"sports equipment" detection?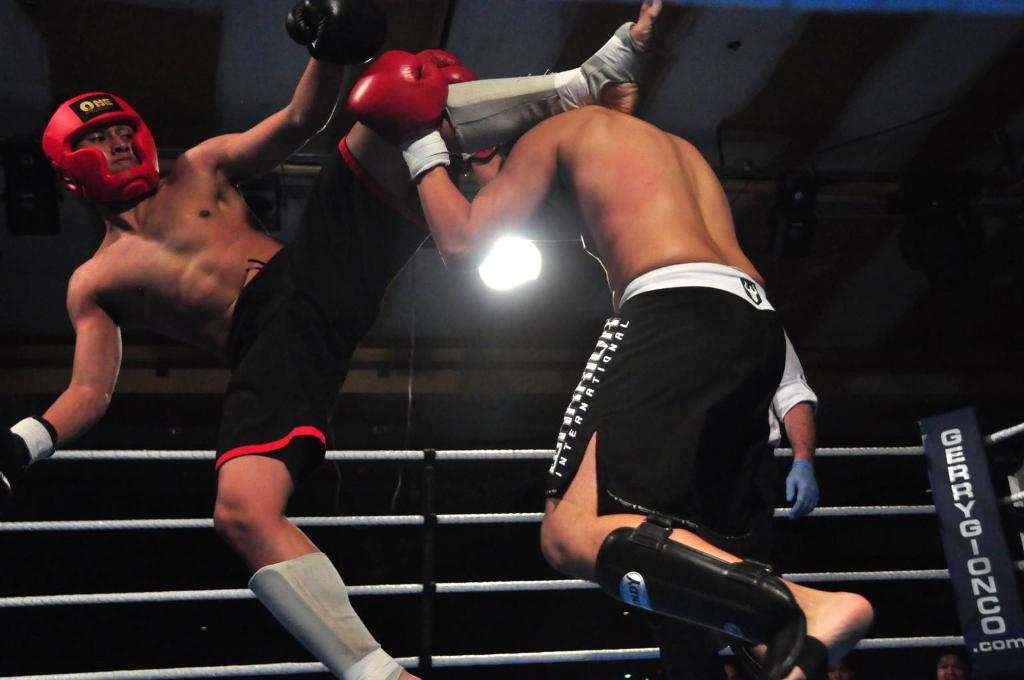
l=4, t=415, r=61, b=500
